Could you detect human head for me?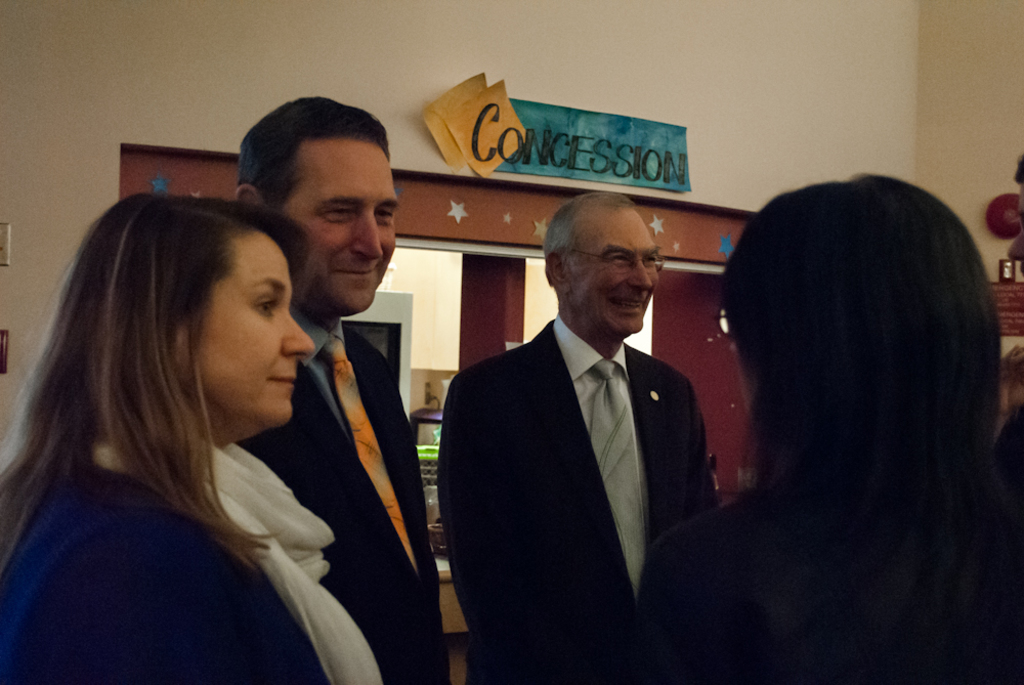
Detection result: 70 190 315 443.
